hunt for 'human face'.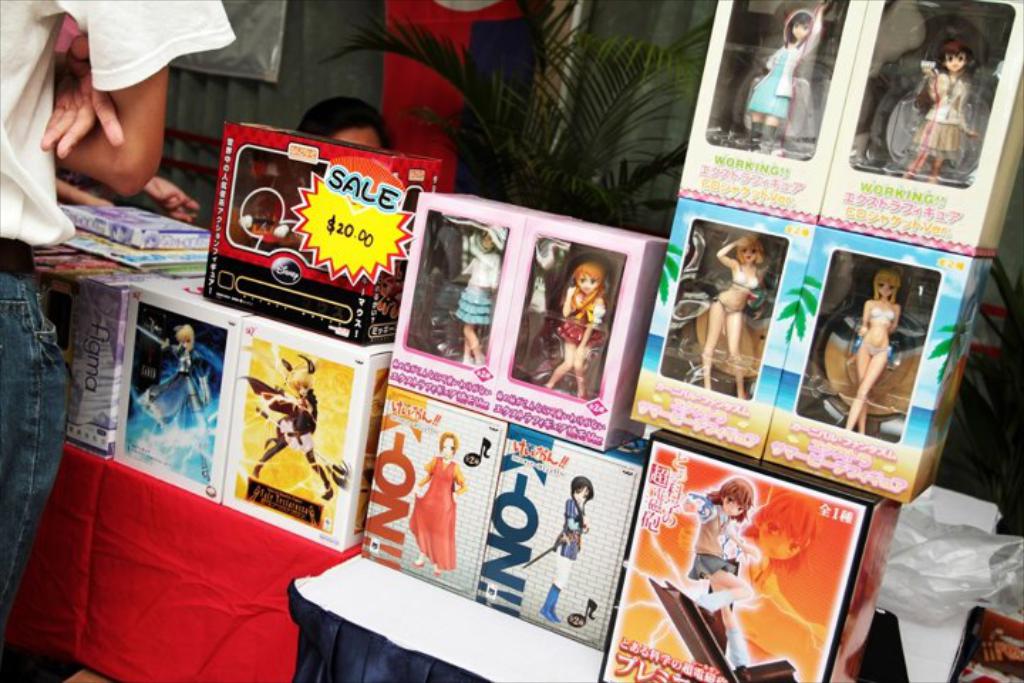
Hunted down at (left=573, top=487, right=590, bottom=502).
